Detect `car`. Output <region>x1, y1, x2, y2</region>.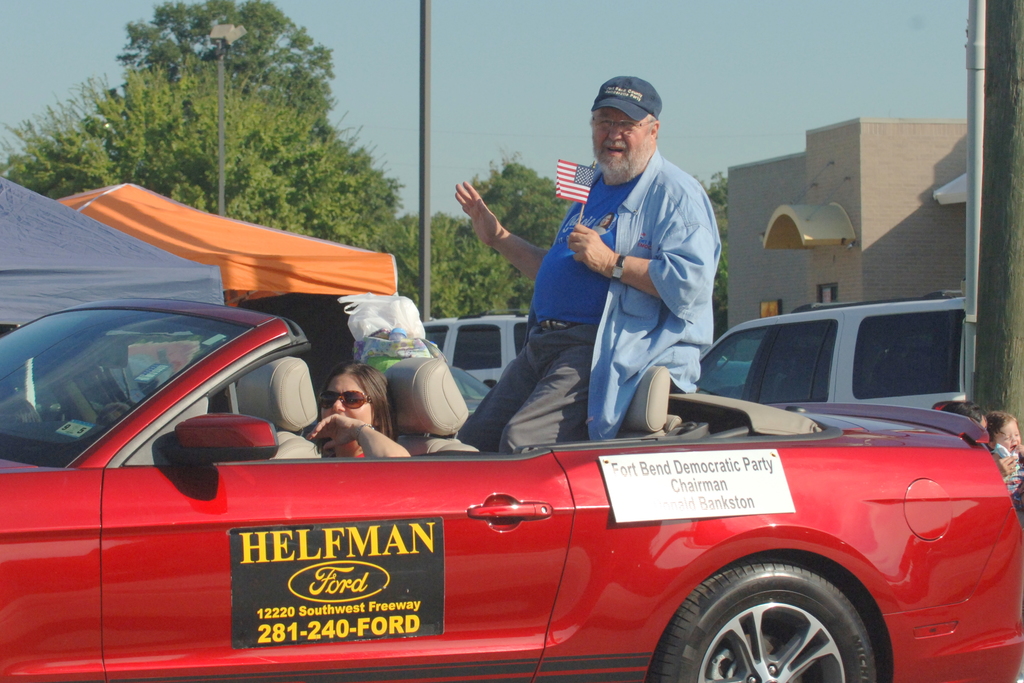
<region>422, 319, 536, 385</region>.
